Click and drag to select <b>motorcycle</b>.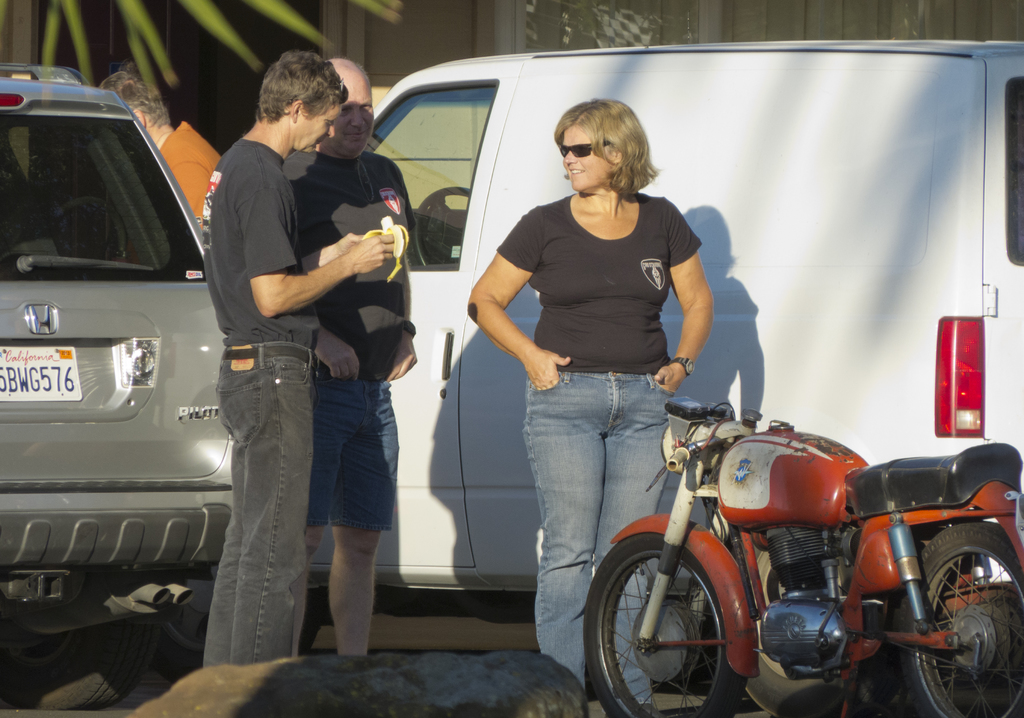
Selection: l=561, t=379, r=1013, b=717.
